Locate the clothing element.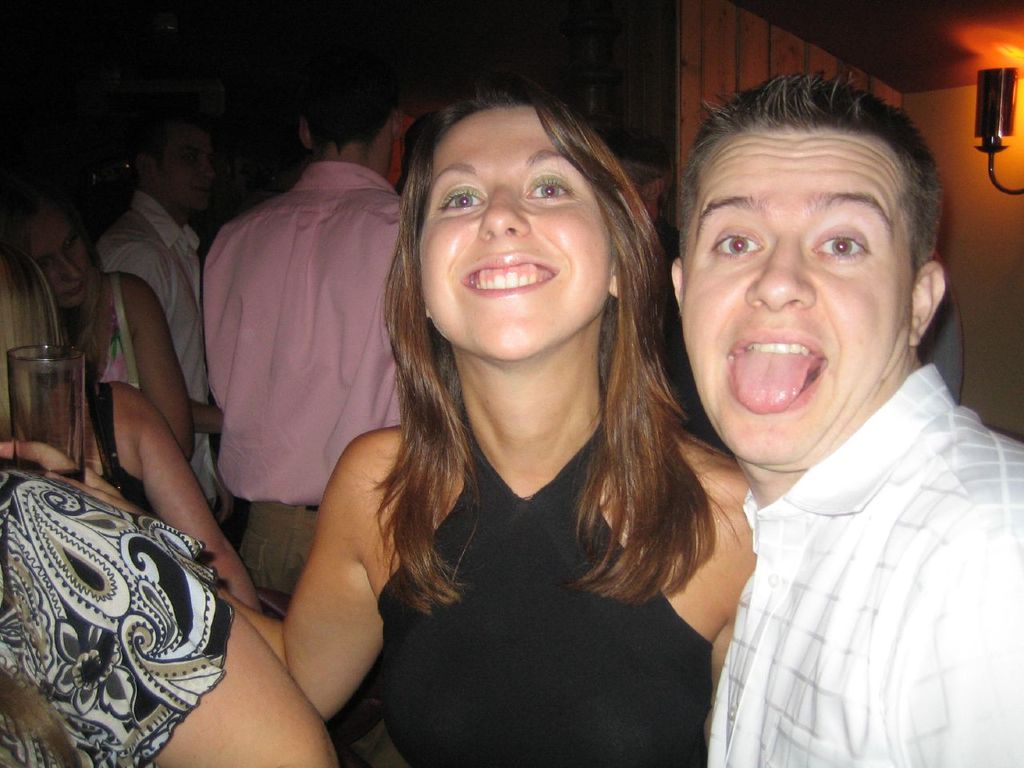
Element bbox: 0, 462, 234, 767.
